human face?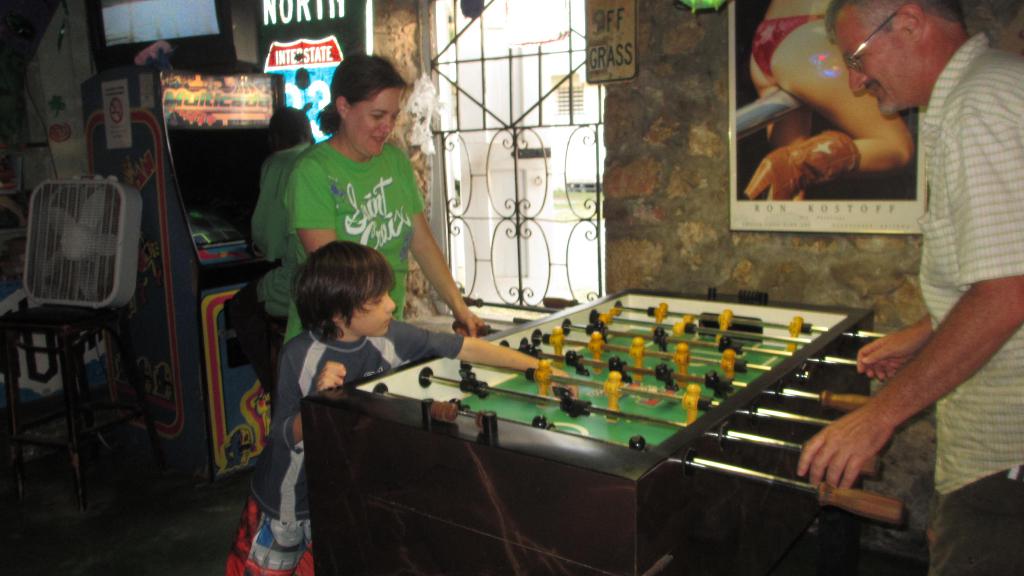
343/289/396/337
